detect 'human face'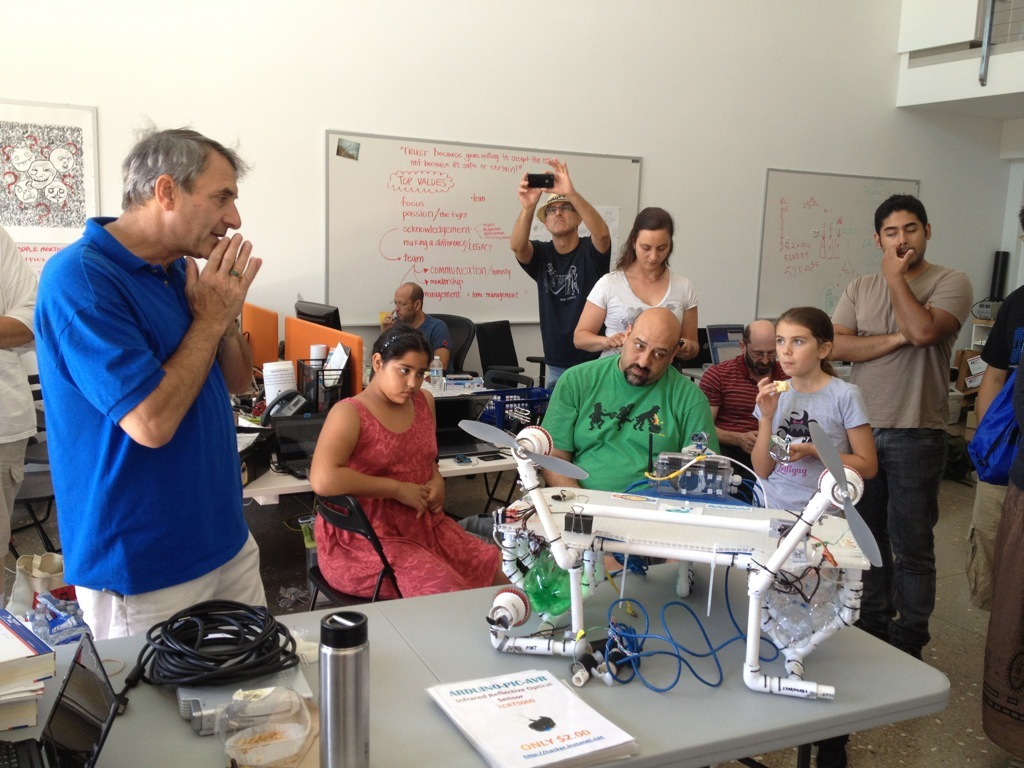
{"left": 546, "top": 201, "right": 579, "bottom": 233}
